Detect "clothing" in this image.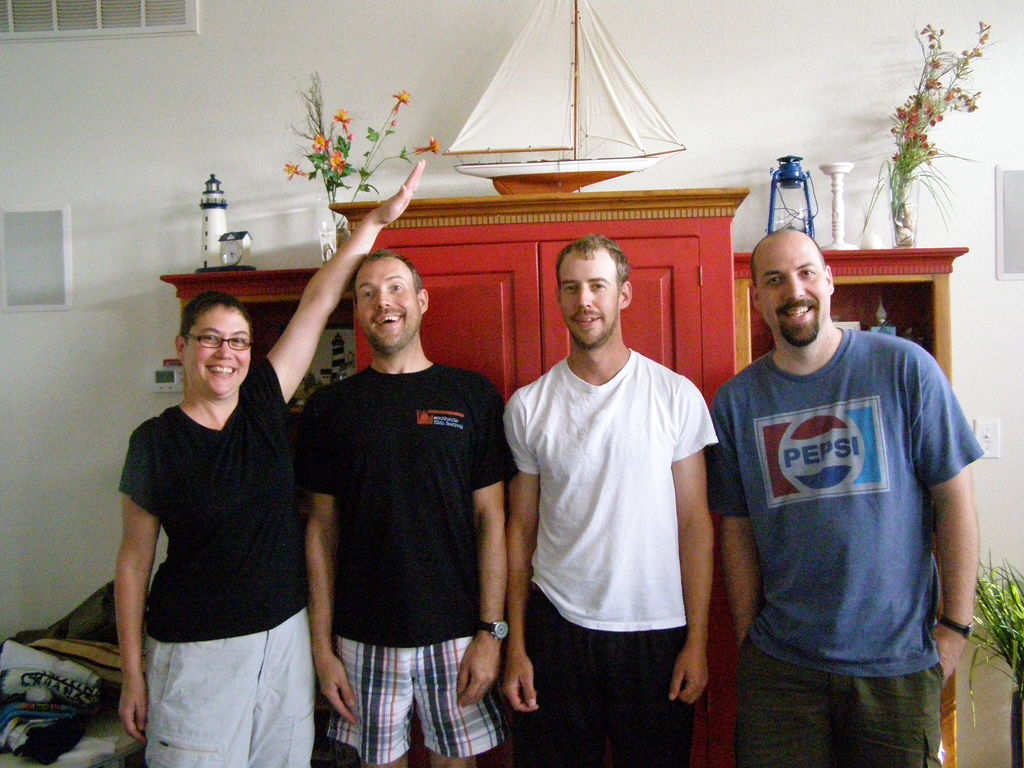
Detection: box=[299, 310, 504, 716].
